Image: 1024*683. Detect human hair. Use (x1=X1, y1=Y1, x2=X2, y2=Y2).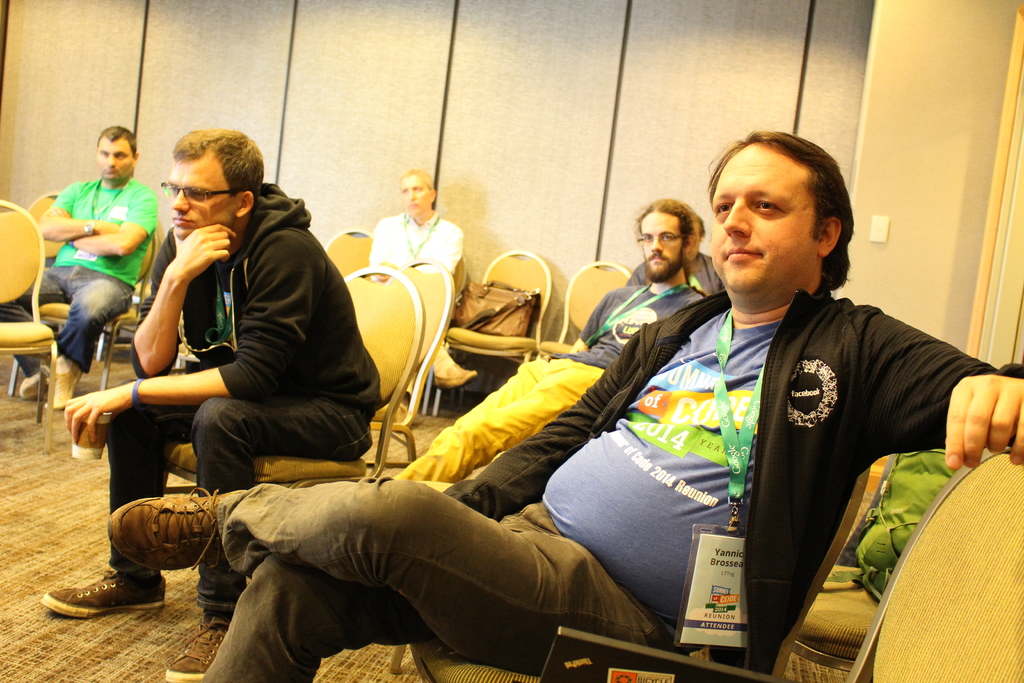
(x1=165, y1=128, x2=269, y2=241).
